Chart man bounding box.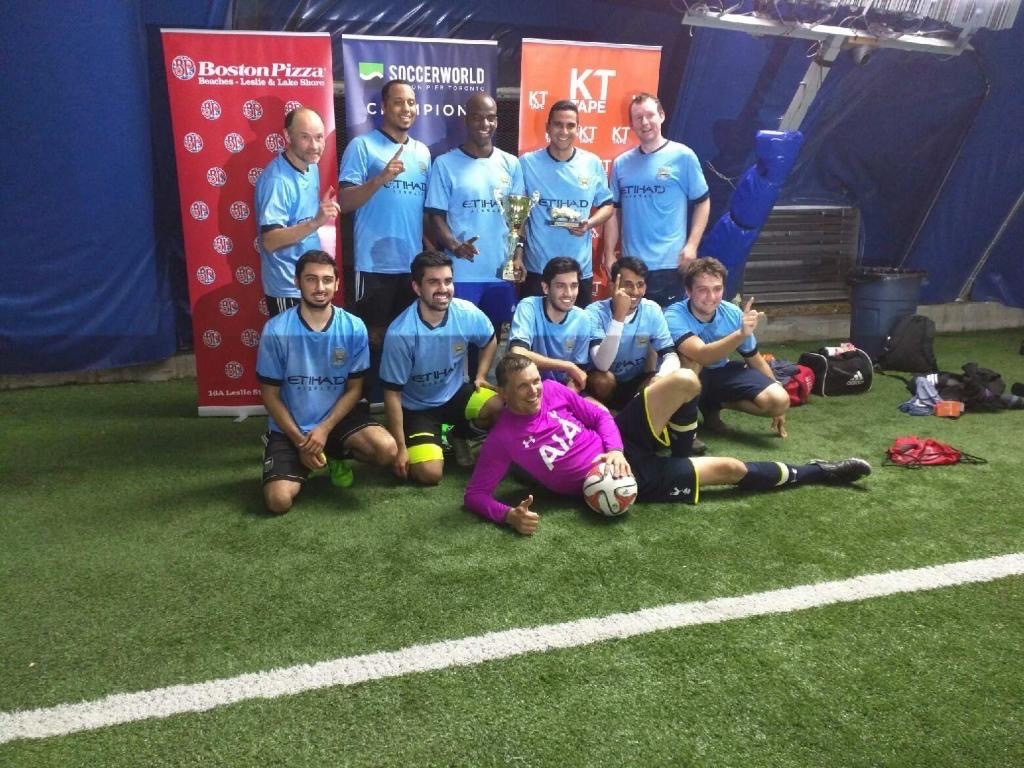
Charted: select_region(604, 102, 725, 296).
